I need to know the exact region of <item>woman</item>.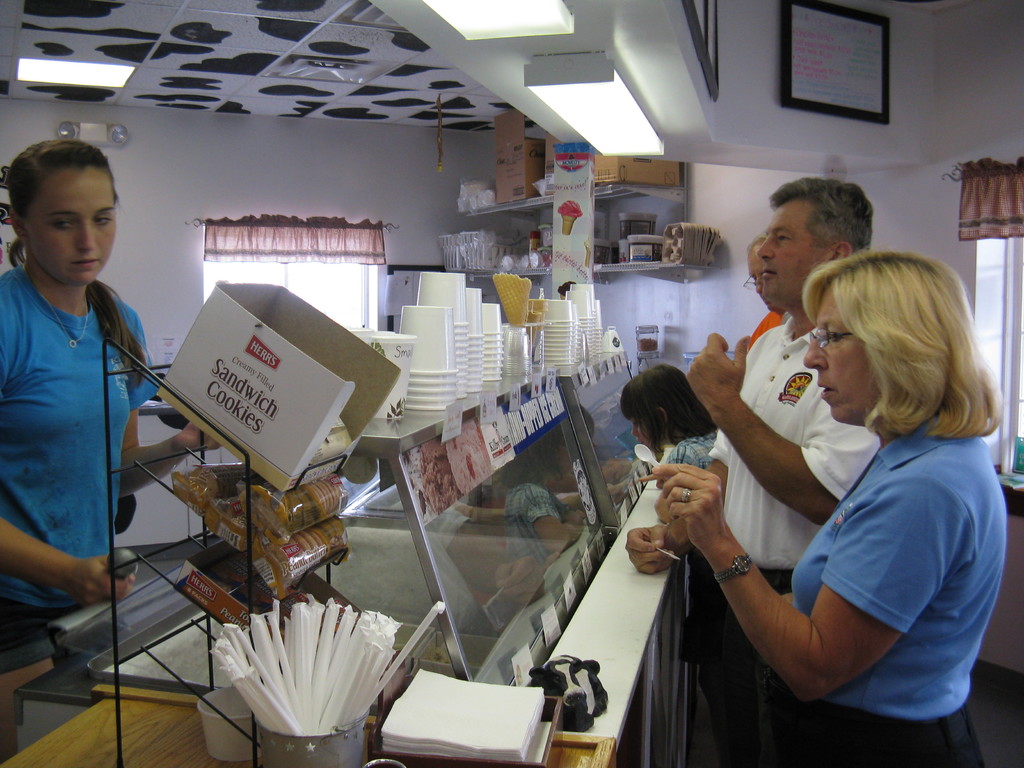
Region: <box>0,135,223,671</box>.
